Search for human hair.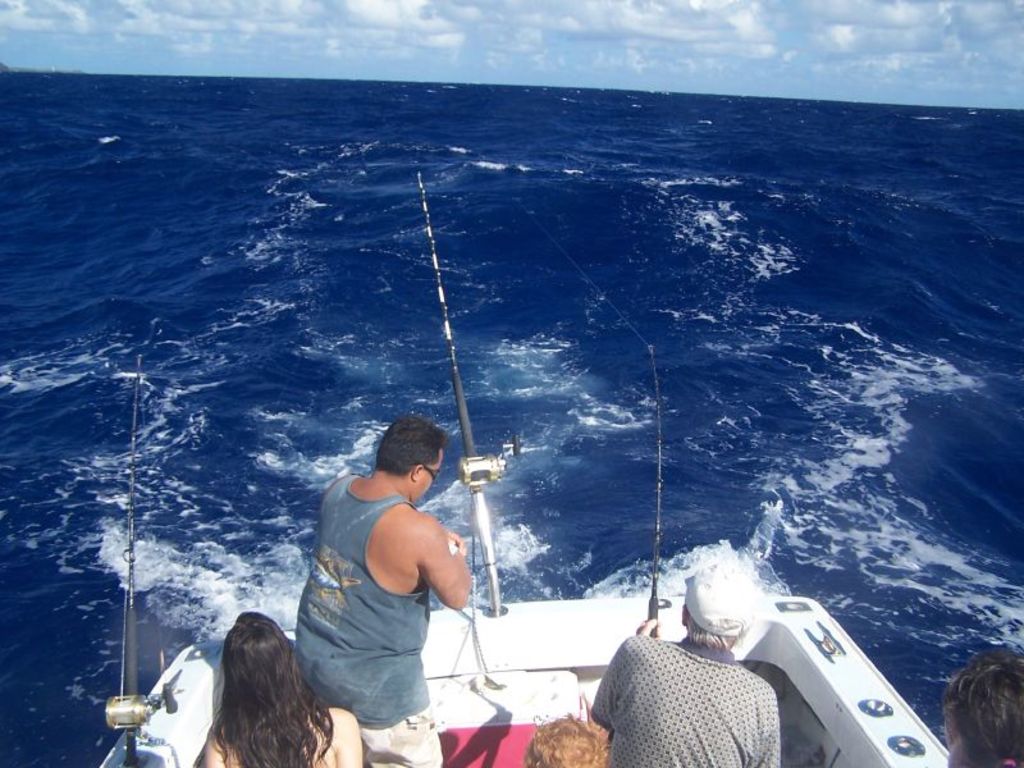
Found at BBox(525, 709, 612, 767).
